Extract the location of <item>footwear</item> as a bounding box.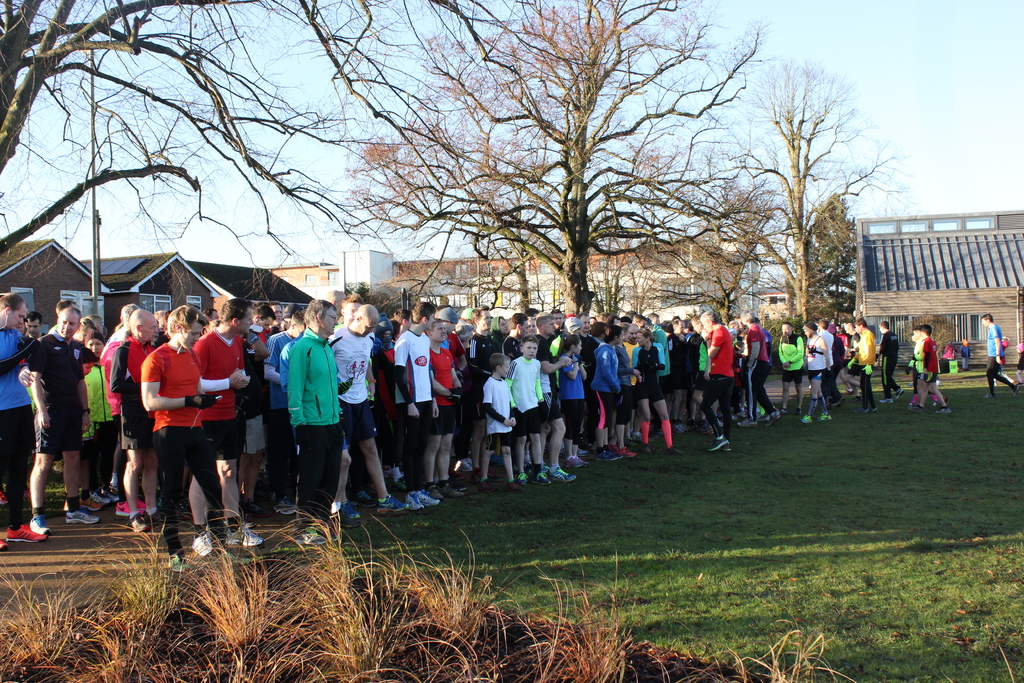
BBox(803, 413, 812, 424).
